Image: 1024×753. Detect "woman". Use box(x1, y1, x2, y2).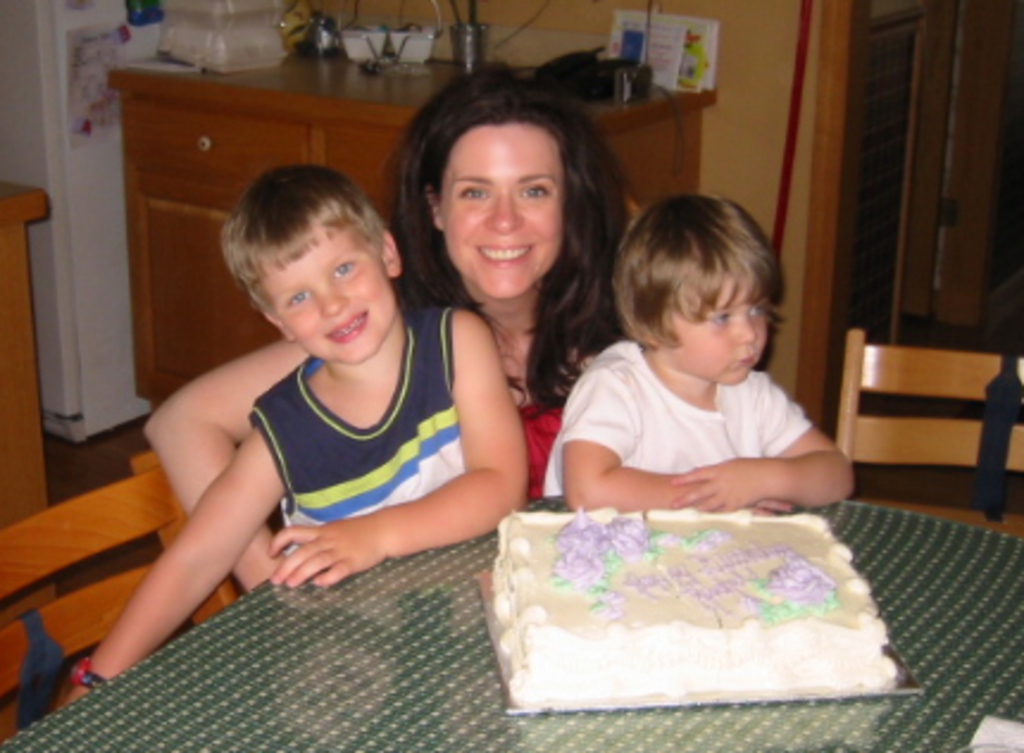
box(136, 52, 638, 589).
